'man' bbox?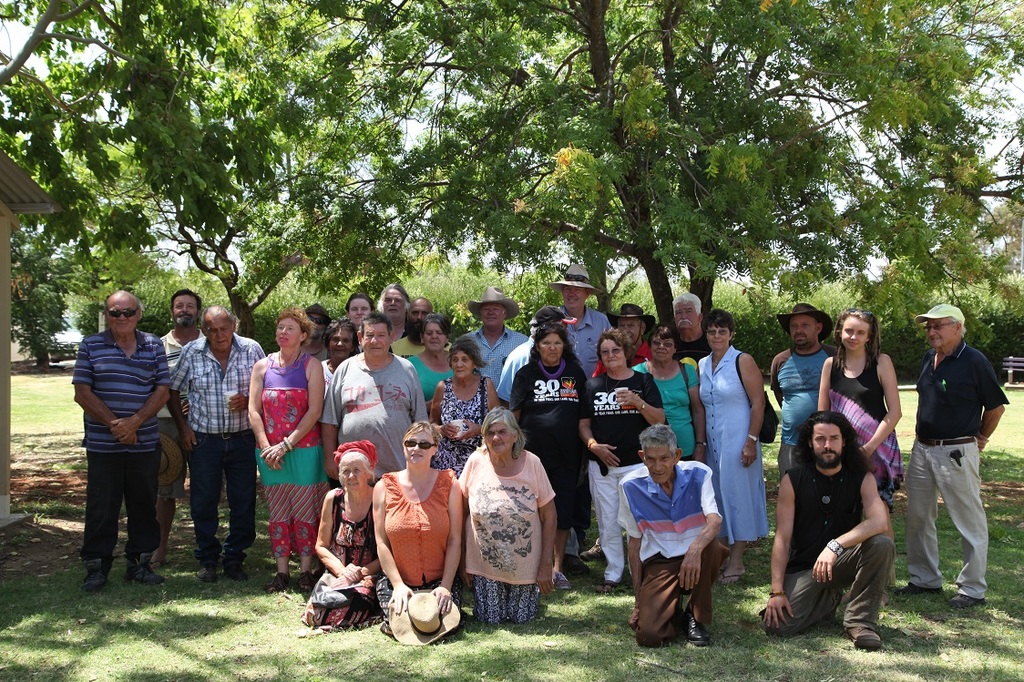
<box>444,279,526,397</box>
